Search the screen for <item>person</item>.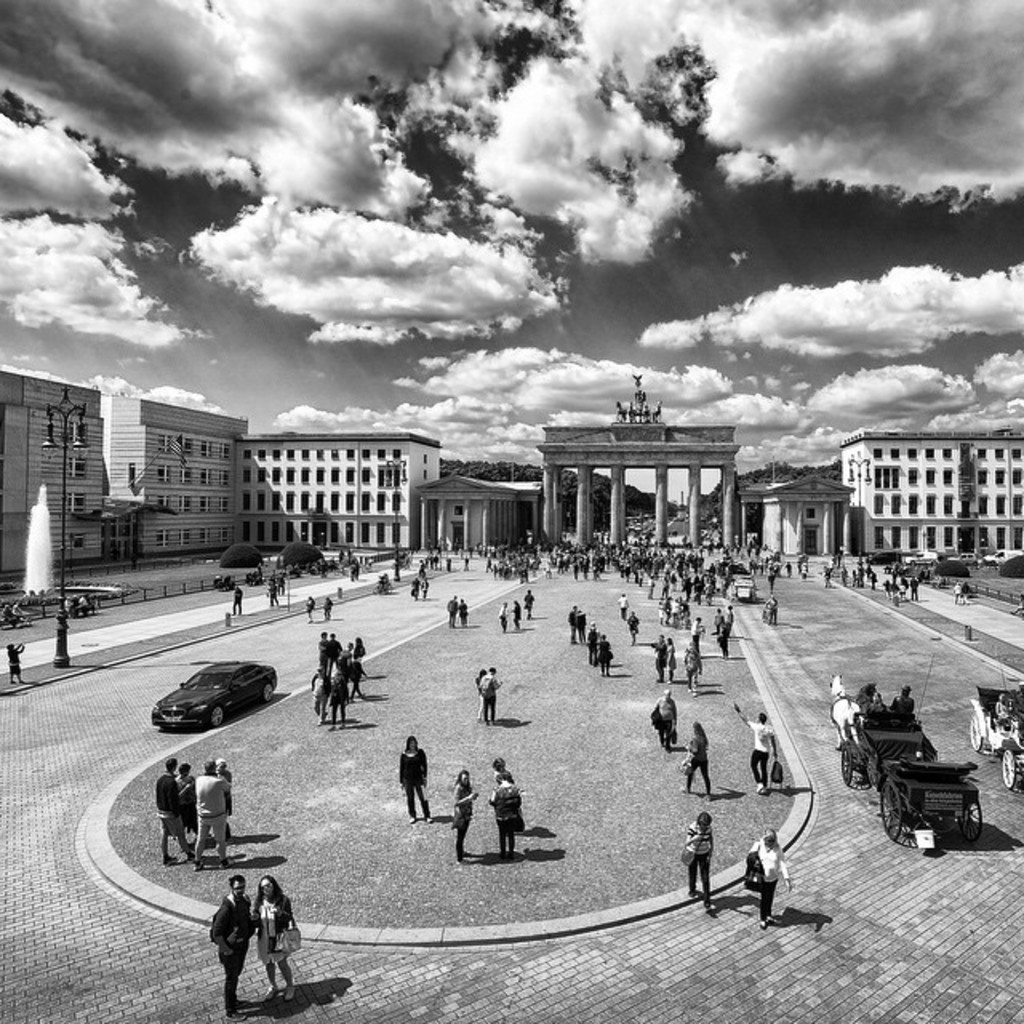
Found at x1=275 y1=573 x2=285 y2=597.
